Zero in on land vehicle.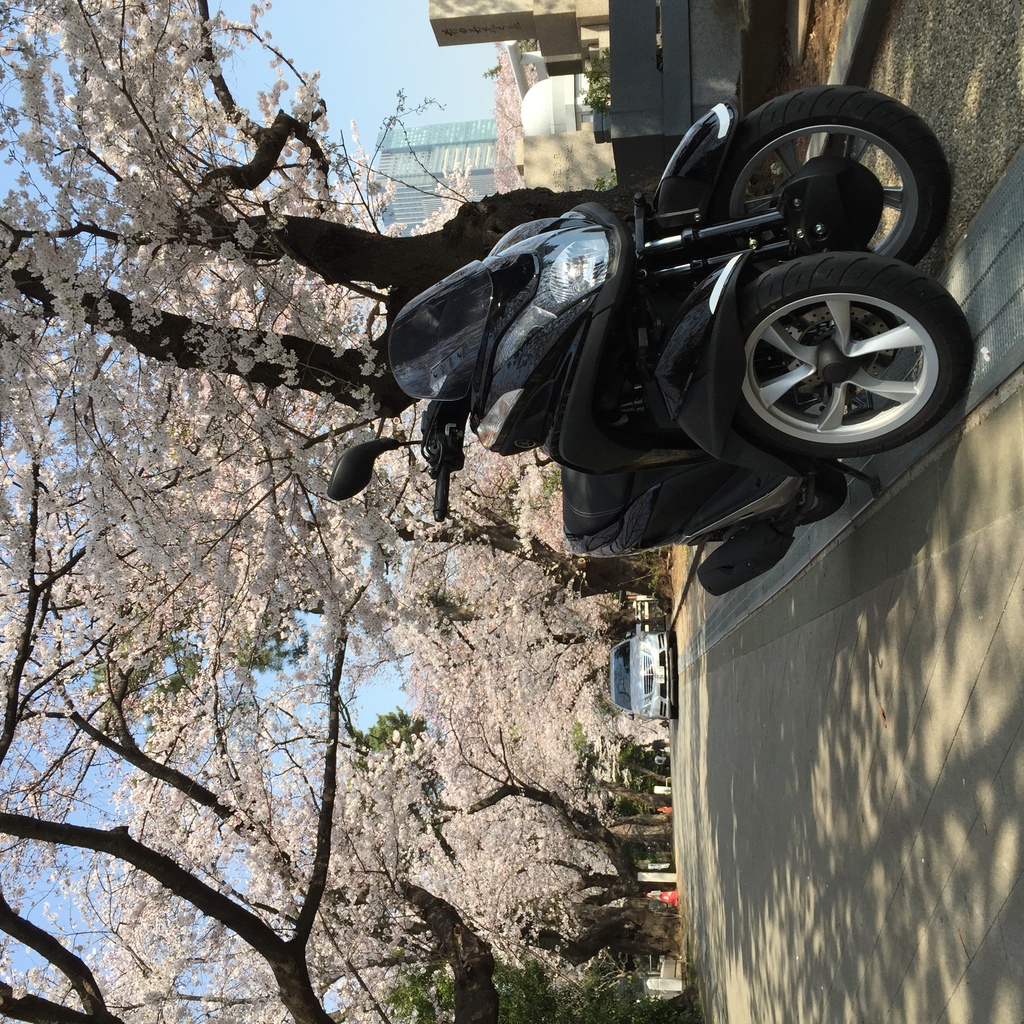
Zeroed in: locate(607, 627, 677, 723).
